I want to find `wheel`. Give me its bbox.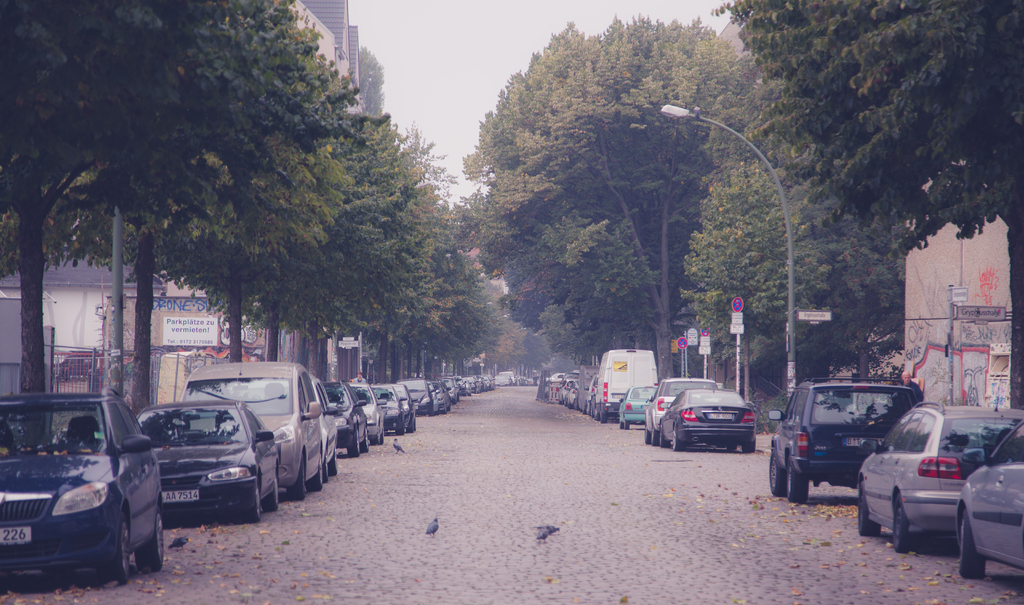
{"left": 113, "top": 512, "right": 132, "bottom": 586}.
